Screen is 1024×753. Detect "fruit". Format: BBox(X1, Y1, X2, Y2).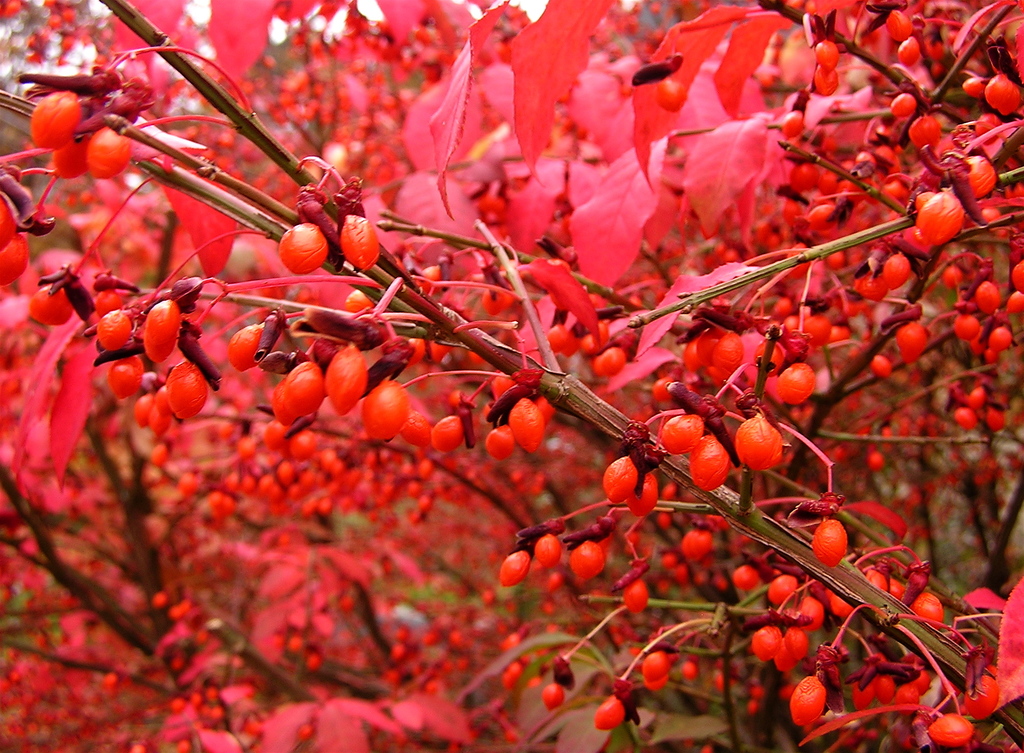
BBox(26, 280, 76, 330).
